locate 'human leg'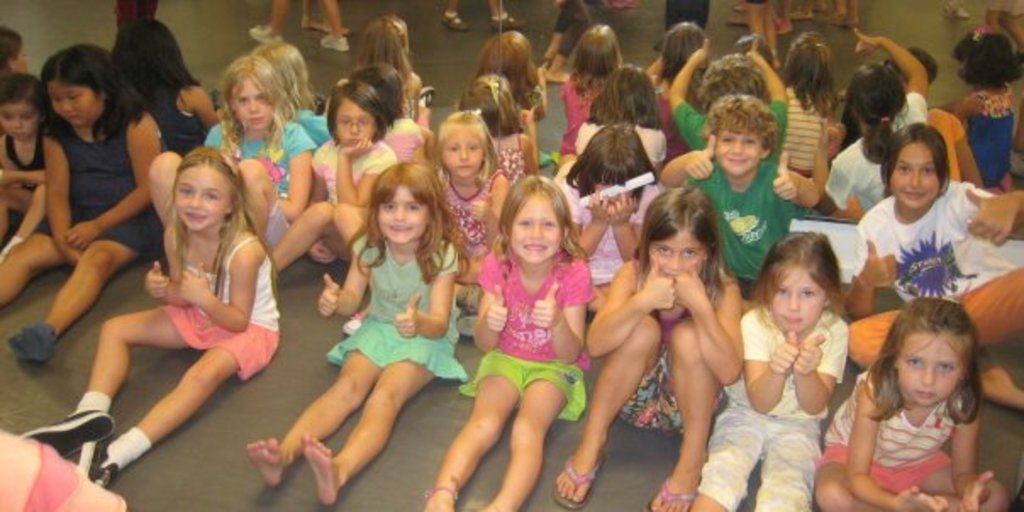
[471, 387, 570, 510]
